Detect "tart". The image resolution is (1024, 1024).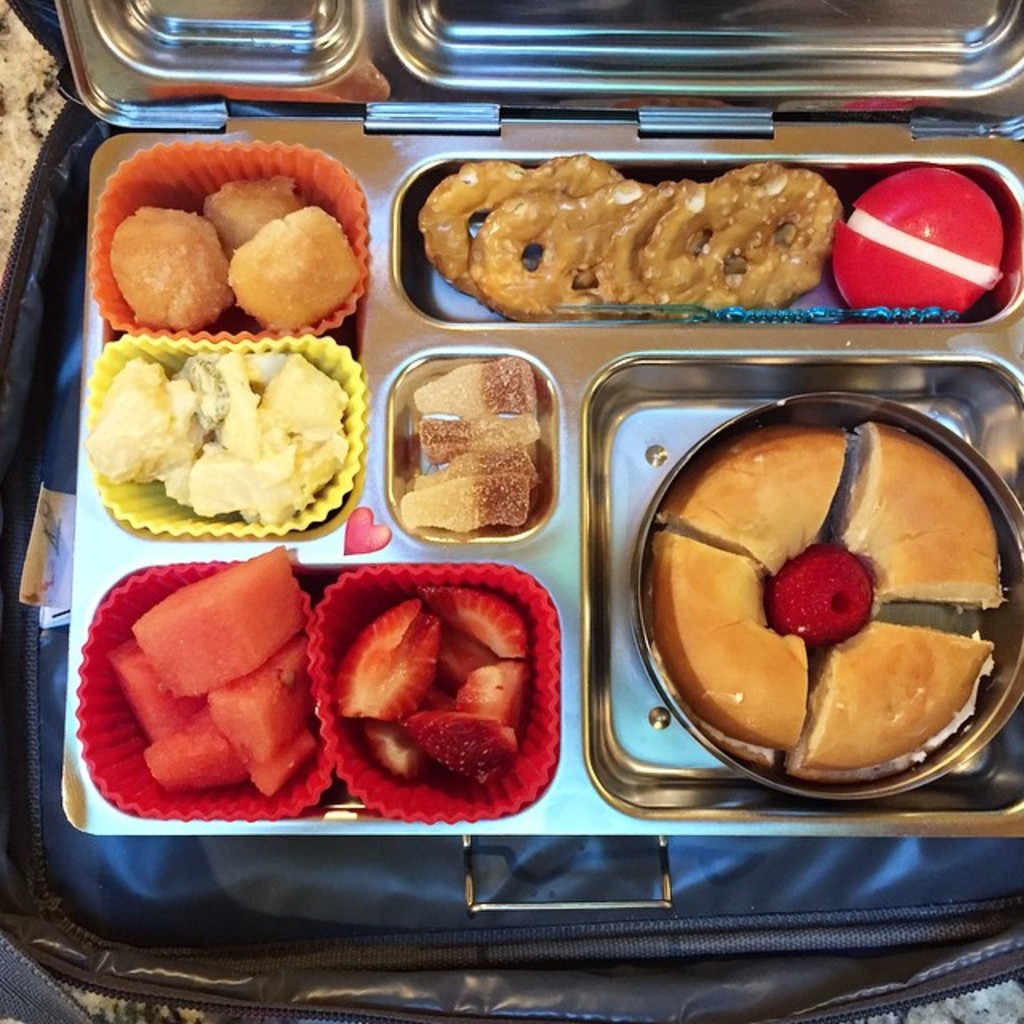
left=331, top=581, right=531, bottom=795.
